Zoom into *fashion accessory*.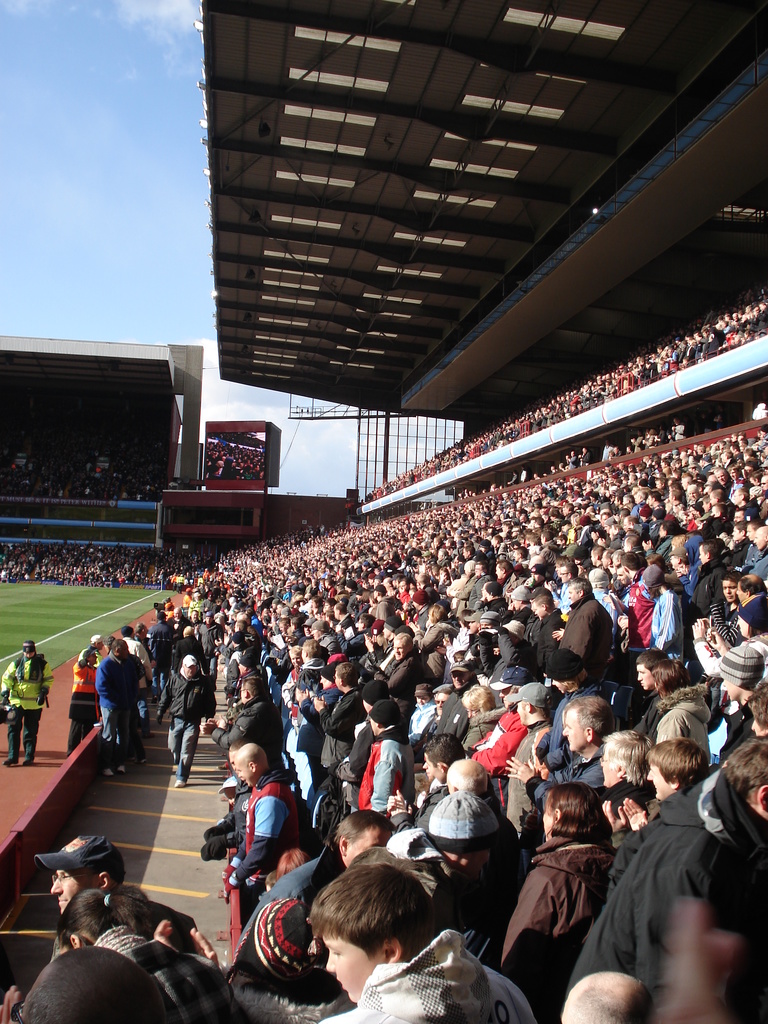
Zoom target: (x1=639, y1=503, x2=653, y2=517).
